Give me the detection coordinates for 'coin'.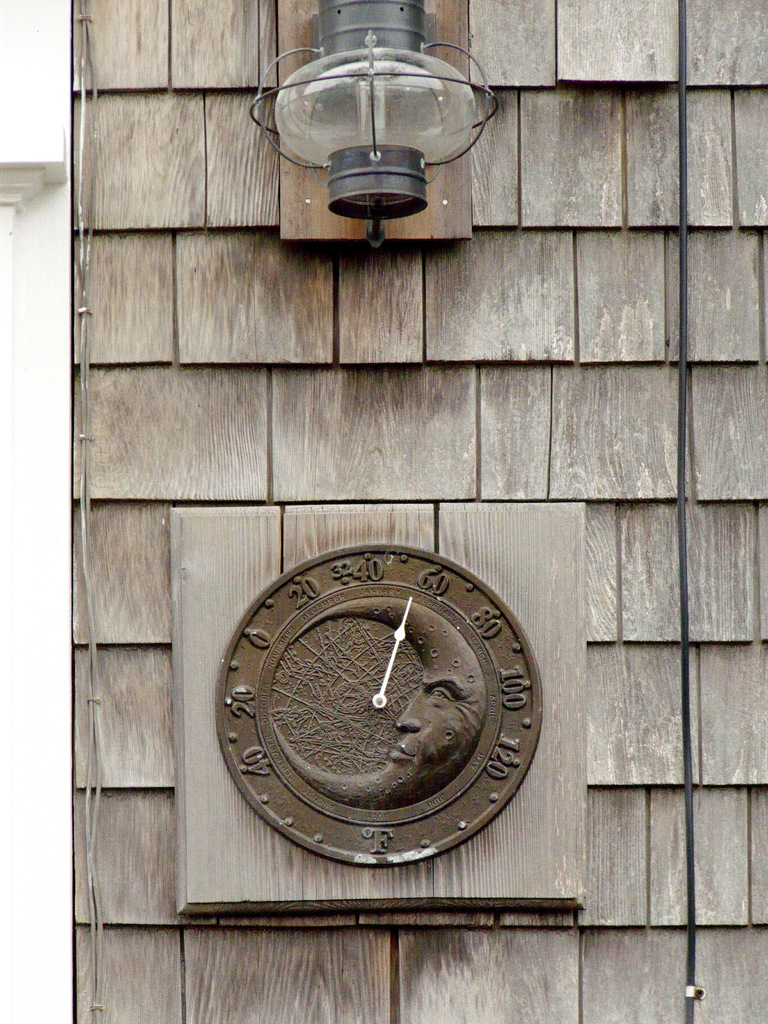
pyautogui.locateOnScreen(214, 544, 540, 865).
